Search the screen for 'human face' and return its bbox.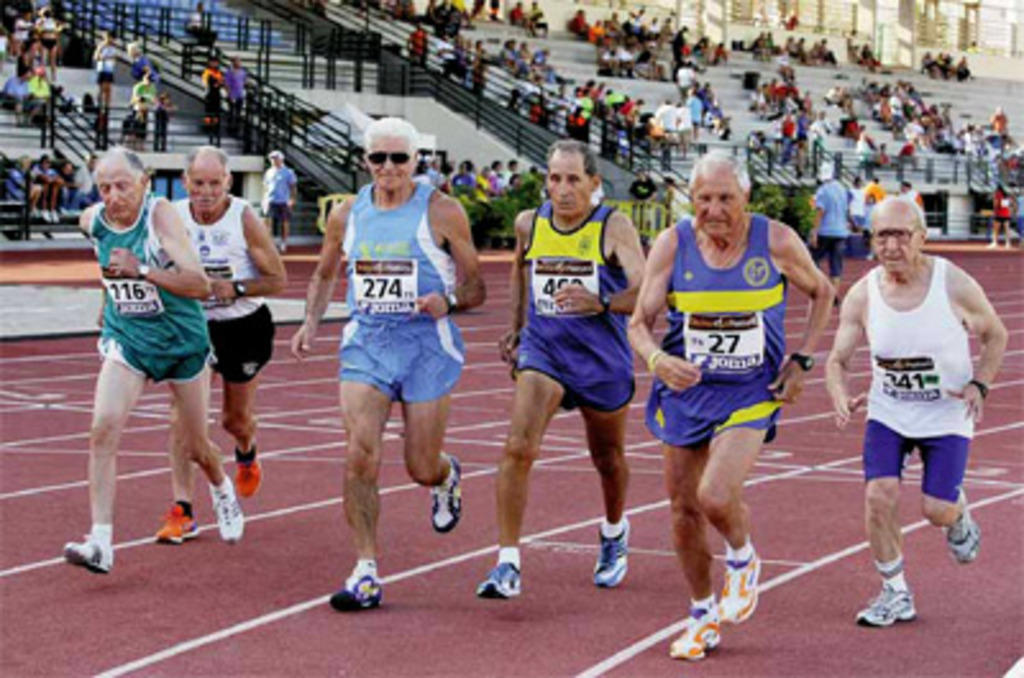
Found: region(95, 161, 143, 228).
